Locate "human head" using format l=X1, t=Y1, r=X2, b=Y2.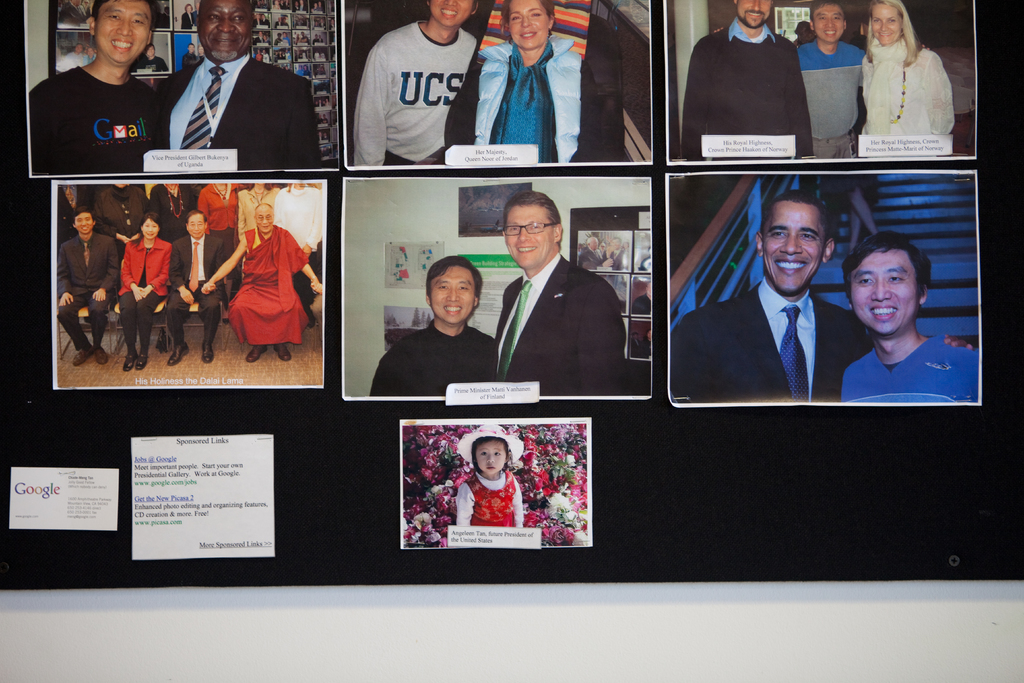
l=476, t=436, r=505, b=478.
